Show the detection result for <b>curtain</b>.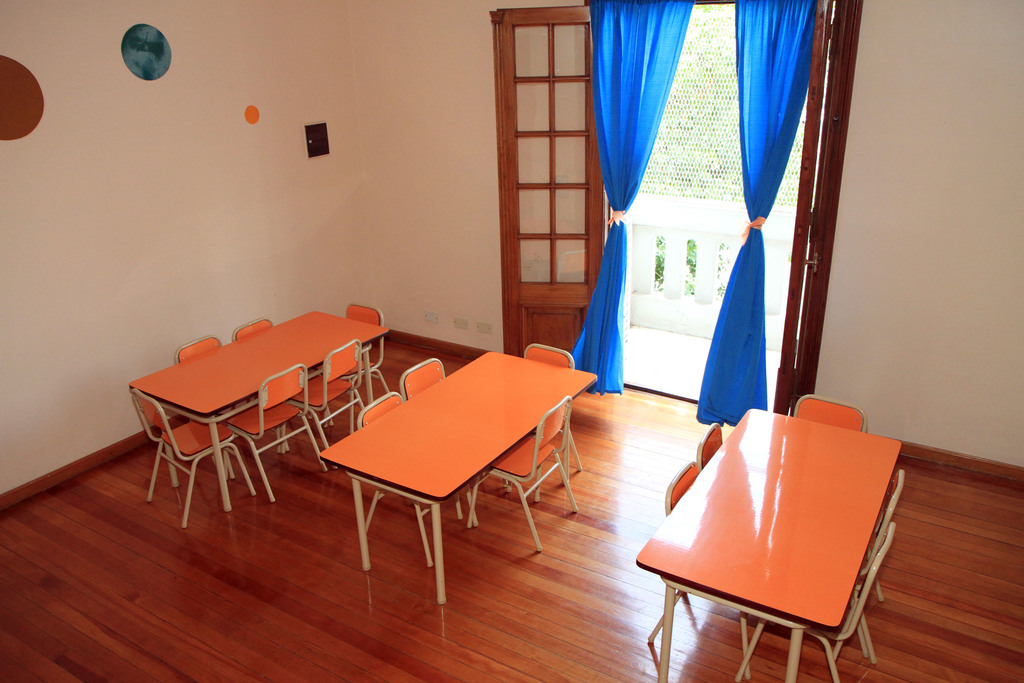
[568,0,689,399].
